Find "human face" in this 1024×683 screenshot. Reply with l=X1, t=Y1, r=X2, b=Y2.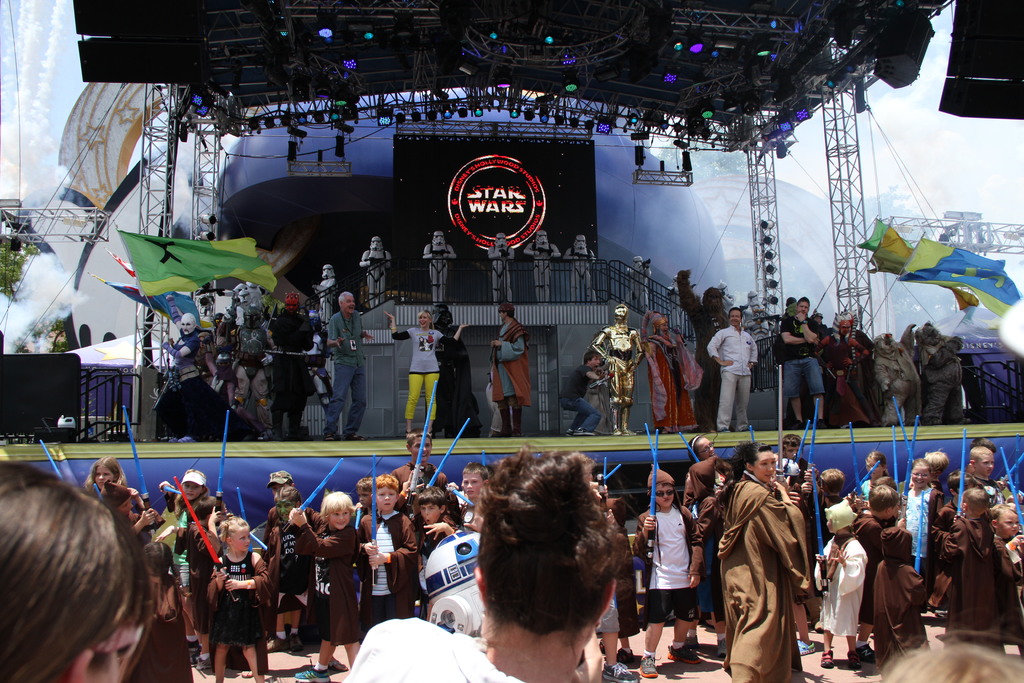
l=463, t=473, r=484, b=497.
